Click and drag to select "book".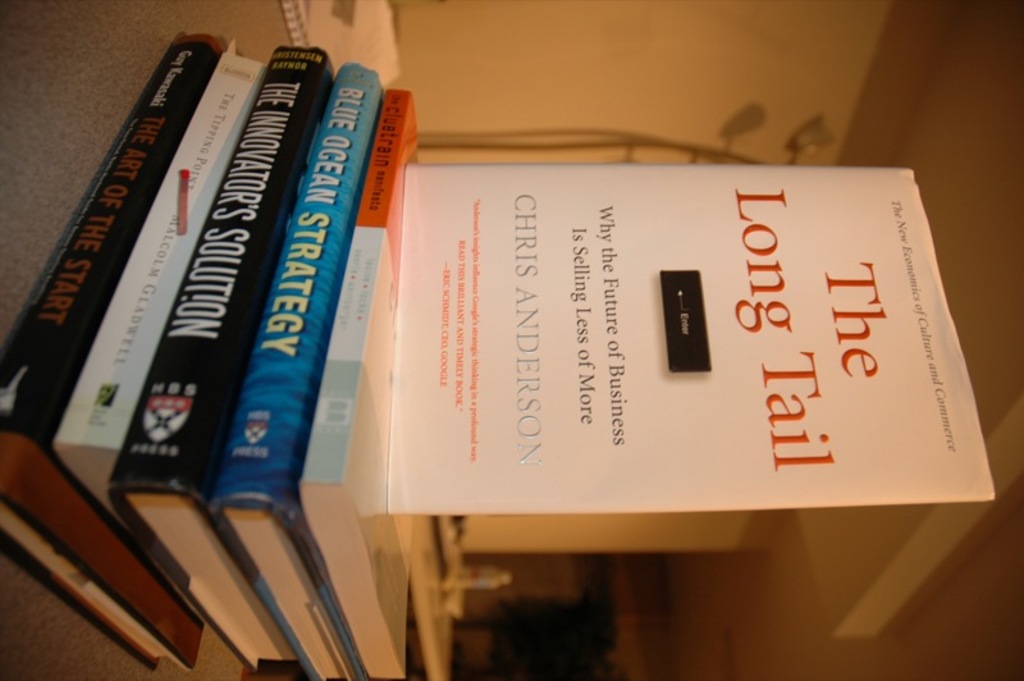
Selection: crop(193, 61, 384, 680).
